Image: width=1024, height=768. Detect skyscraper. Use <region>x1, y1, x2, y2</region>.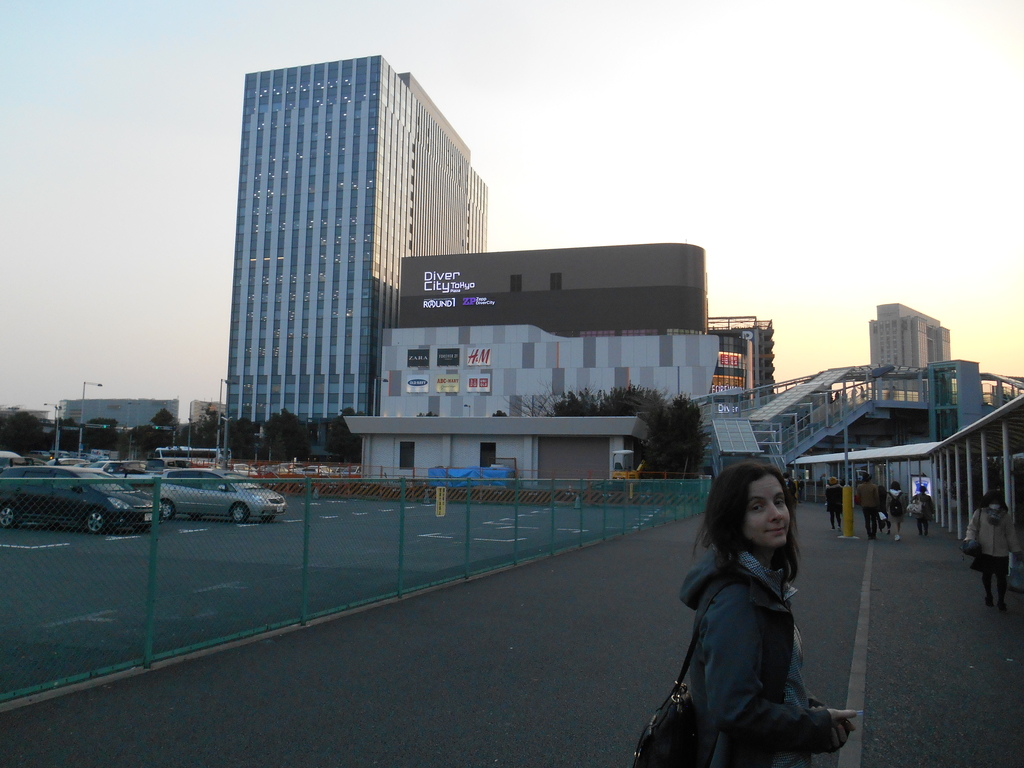
<region>195, 49, 483, 472</region>.
